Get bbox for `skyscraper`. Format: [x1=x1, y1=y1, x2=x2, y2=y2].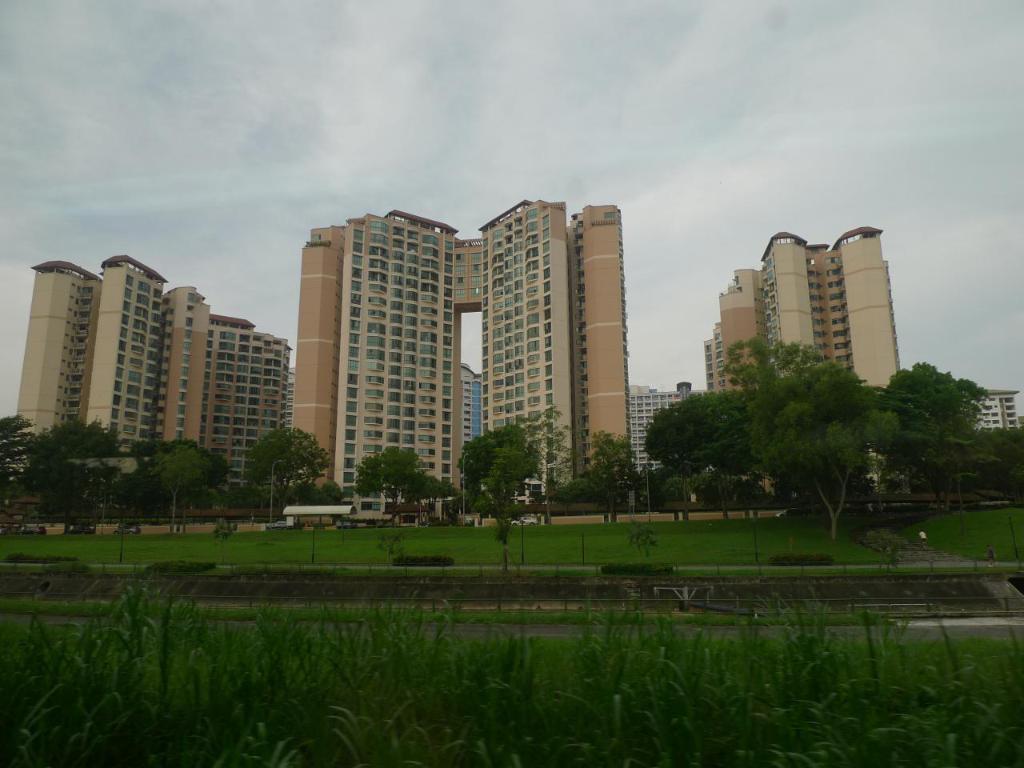
[x1=10, y1=244, x2=298, y2=486].
